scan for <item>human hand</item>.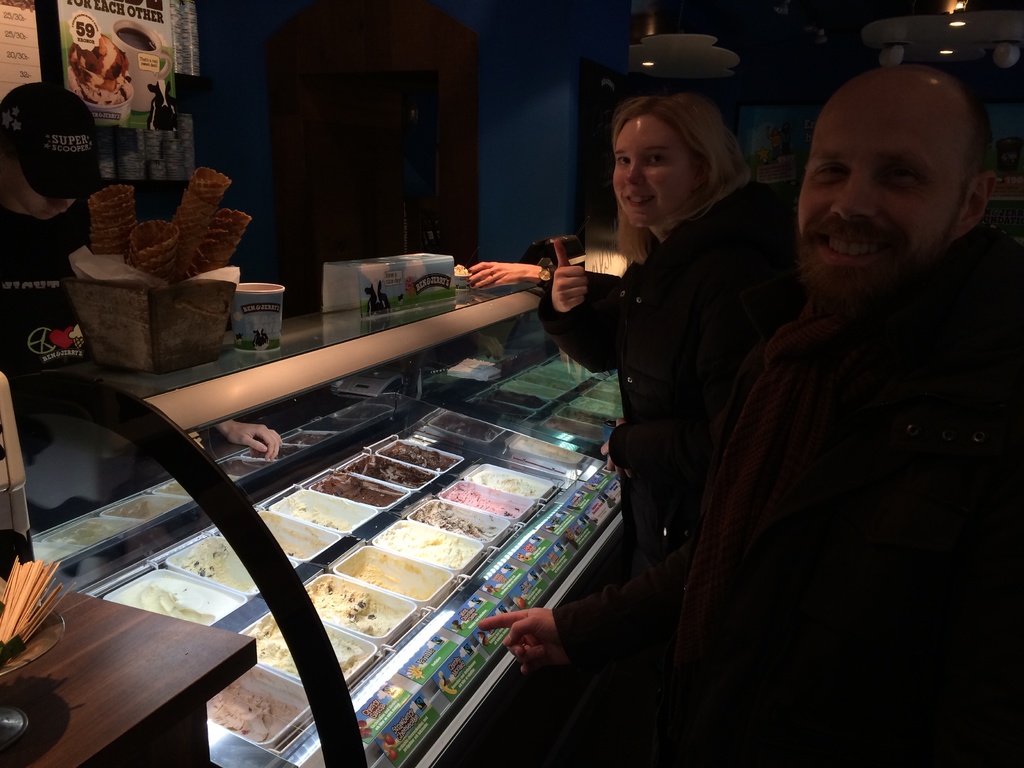
Scan result: rect(467, 260, 526, 292).
